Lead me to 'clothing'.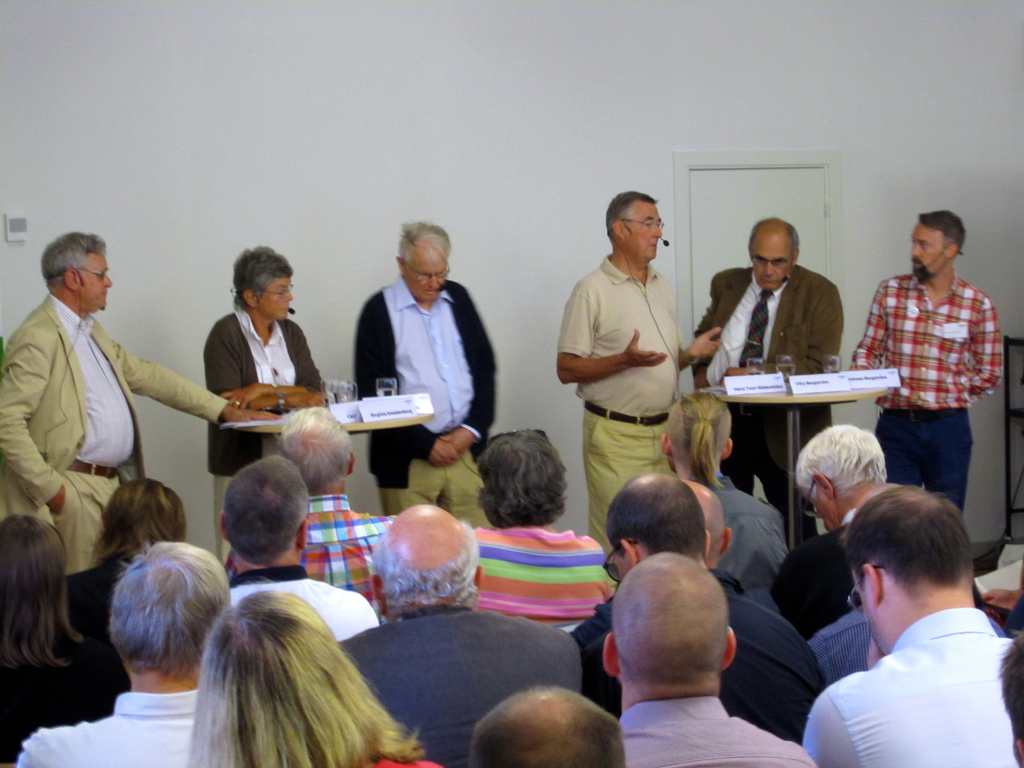
Lead to BBox(353, 274, 500, 526).
